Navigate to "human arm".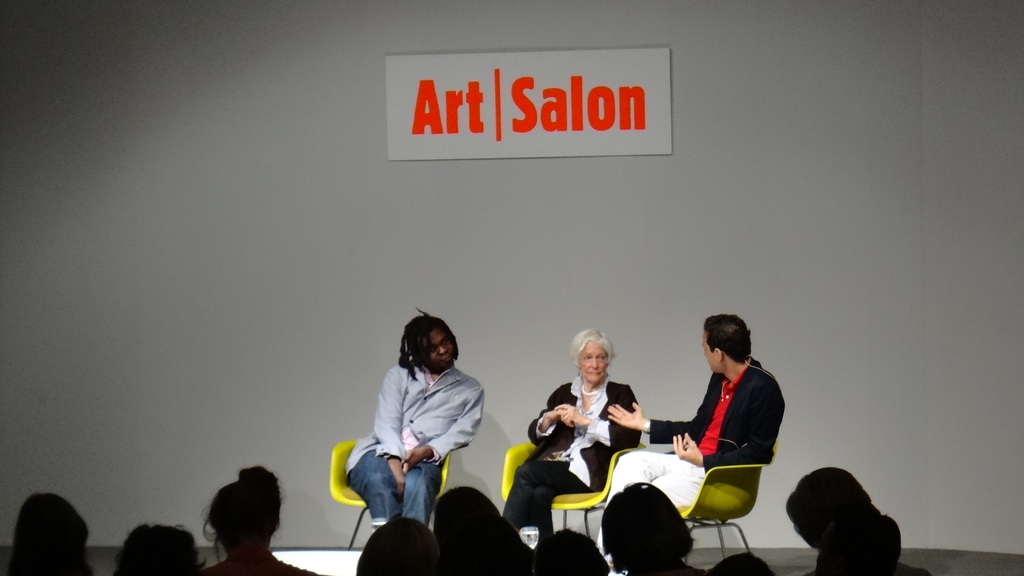
Navigation target: detection(372, 371, 401, 490).
